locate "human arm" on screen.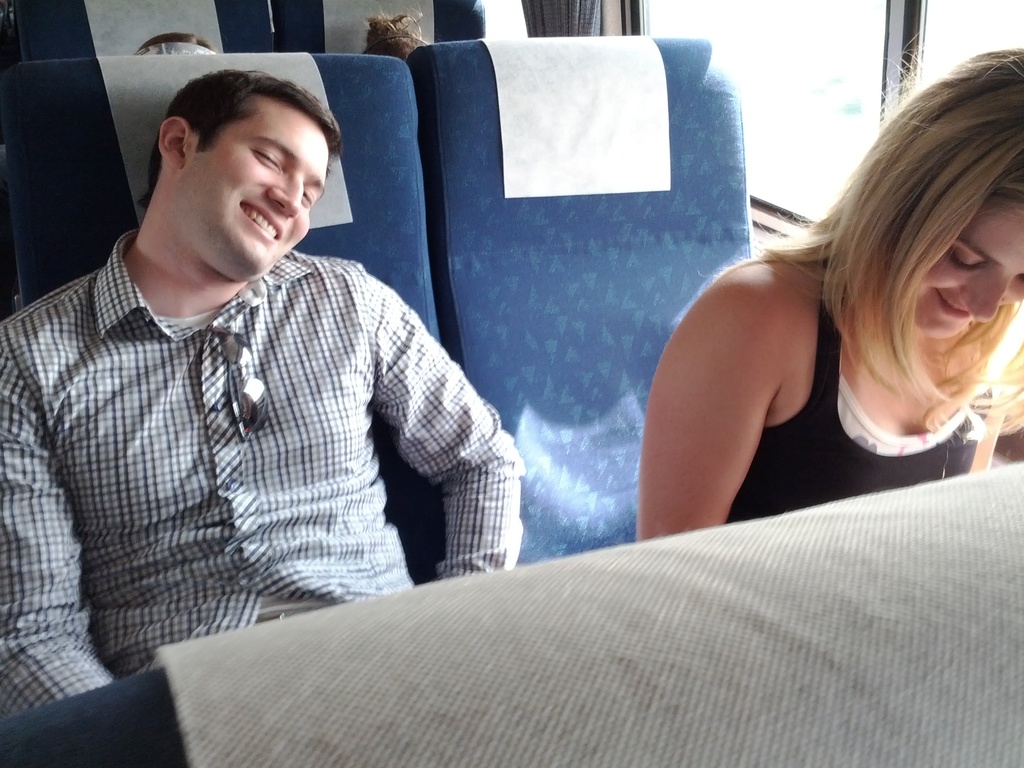
On screen at 639, 257, 785, 534.
